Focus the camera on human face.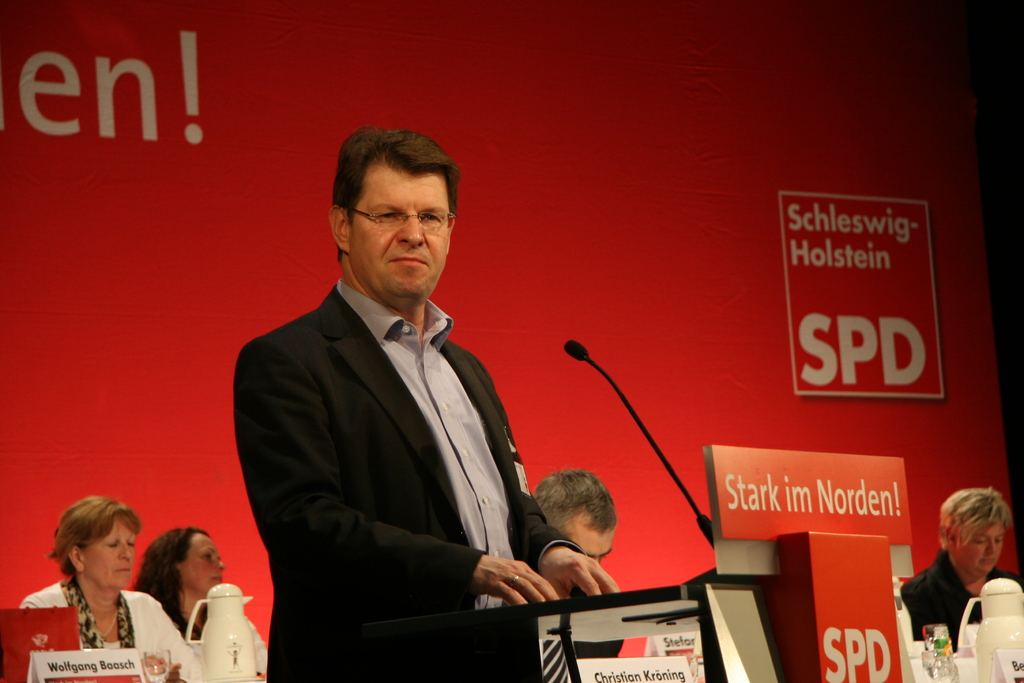
Focus region: <box>955,514,1007,575</box>.
